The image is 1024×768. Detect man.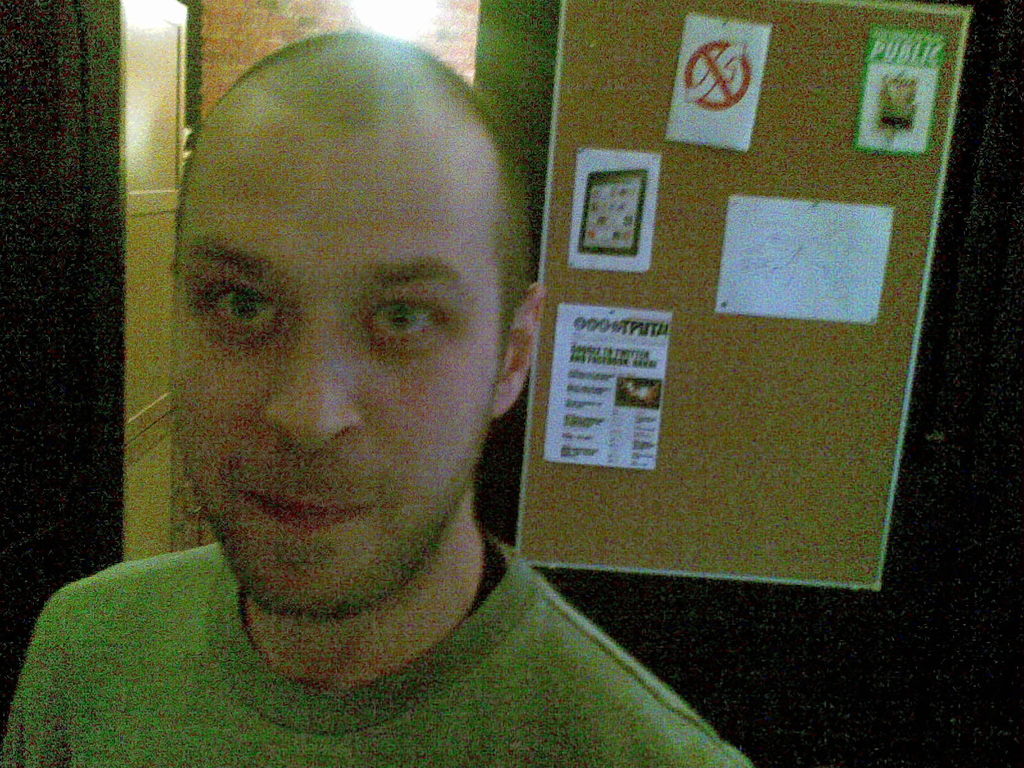
Detection: left=32, top=42, right=728, bottom=757.
